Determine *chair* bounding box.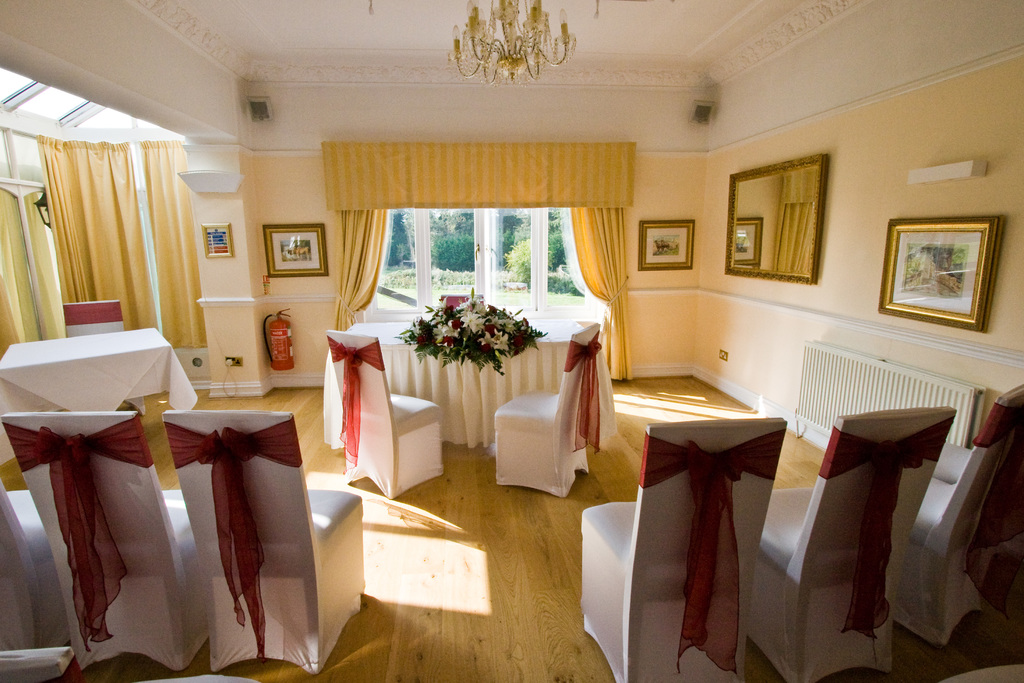
Determined: BBox(61, 299, 123, 340).
